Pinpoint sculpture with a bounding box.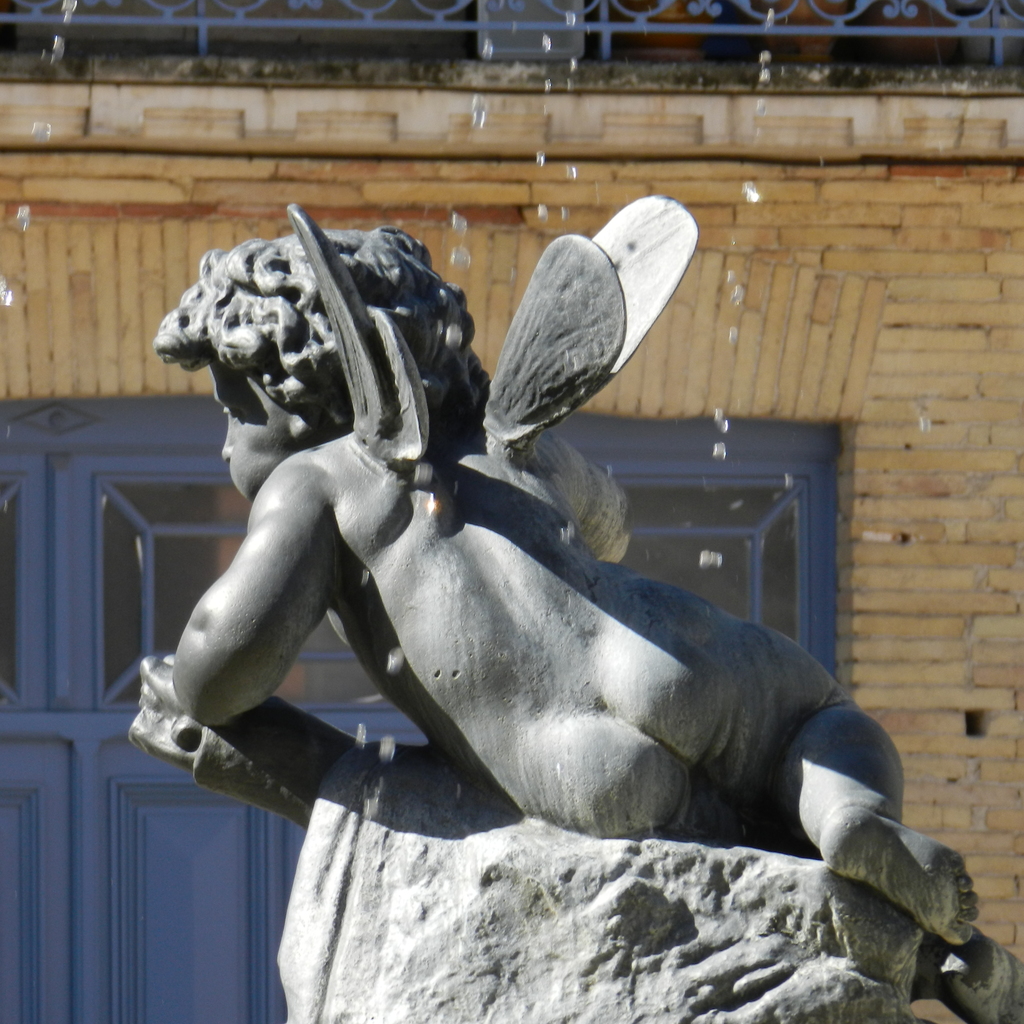
119/190/1023/1023.
